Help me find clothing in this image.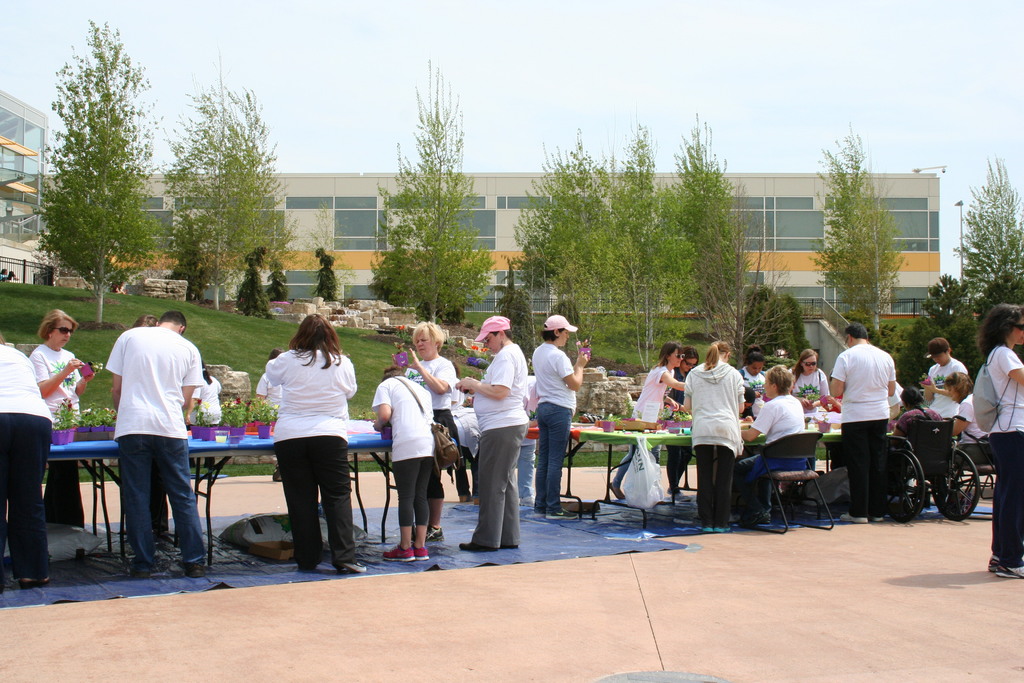
Found it: Rect(787, 361, 831, 446).
